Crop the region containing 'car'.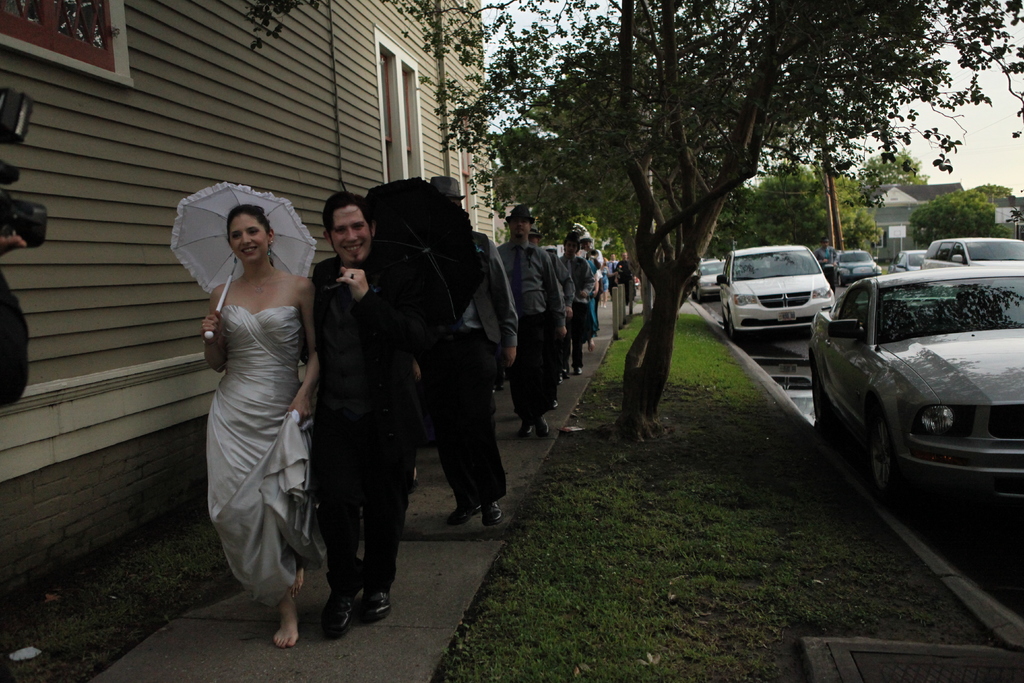
Crop region: {"x1": 916, "y1": 238, "x2": 1023, "y2": 272}.
